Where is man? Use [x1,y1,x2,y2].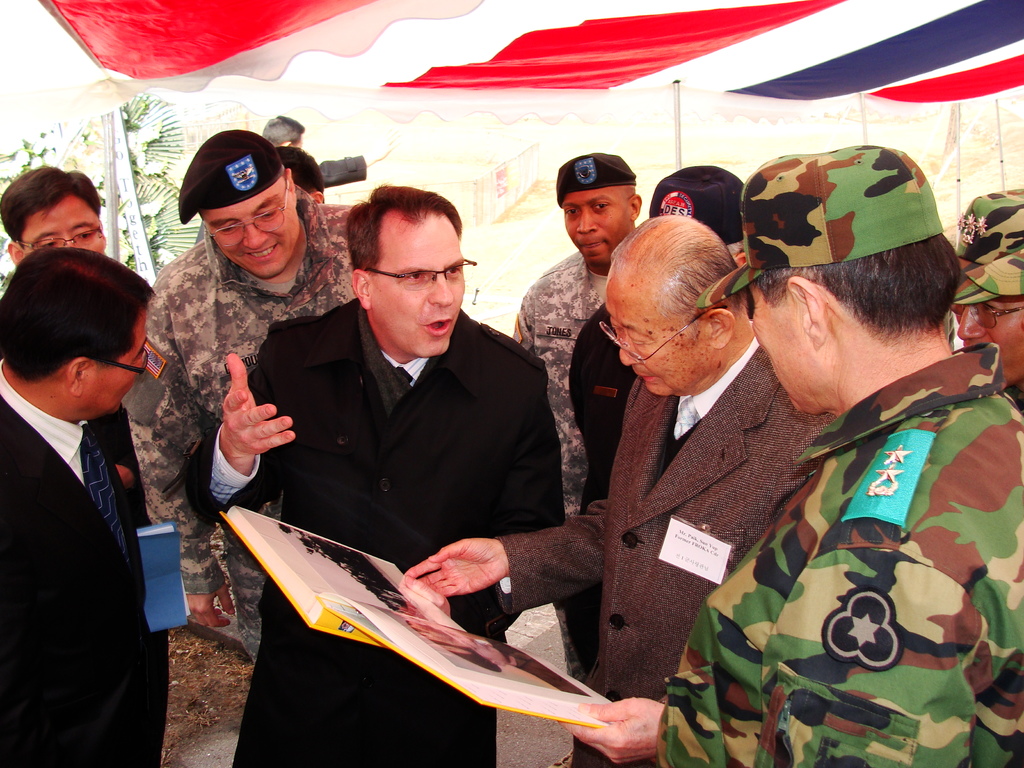
[403,210,840,767].
